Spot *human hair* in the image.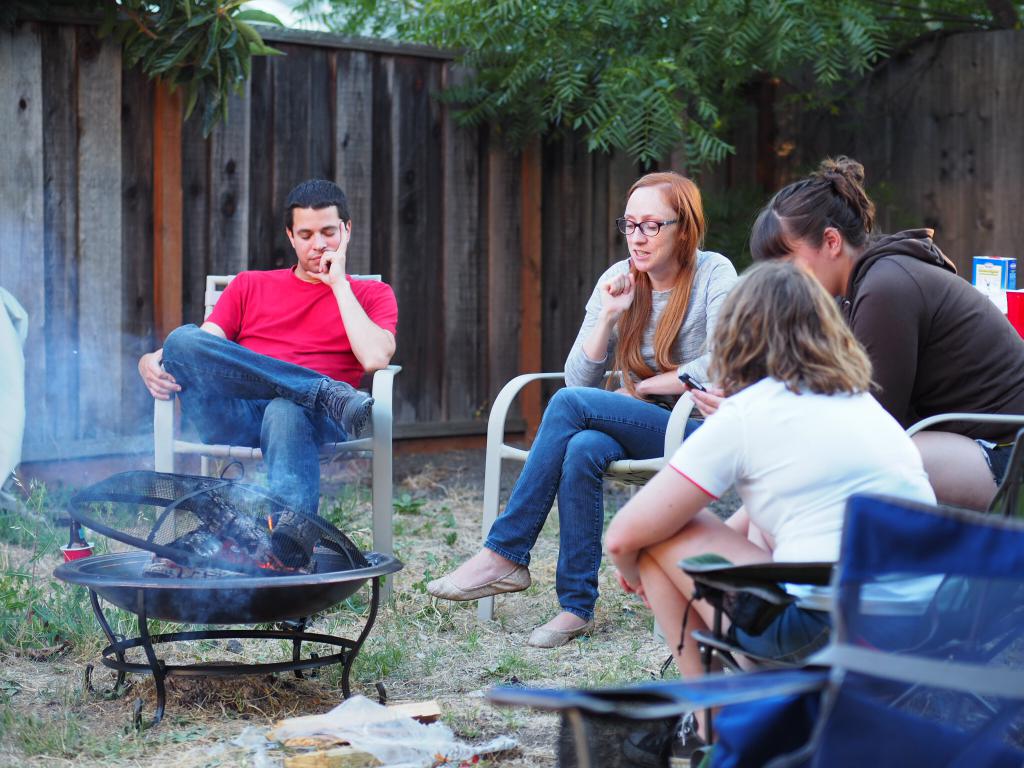
*human hair* found at [287, 177, 353, 244].
